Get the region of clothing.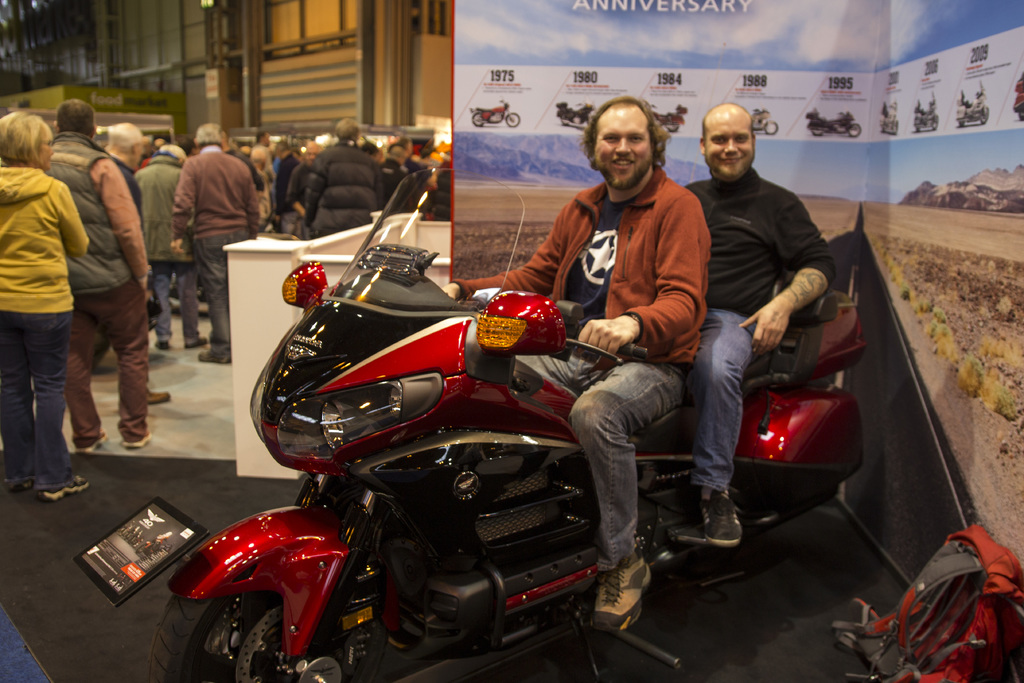
{"x1": 528, "y1": 344, "x2": 685, "y2": 575}.
